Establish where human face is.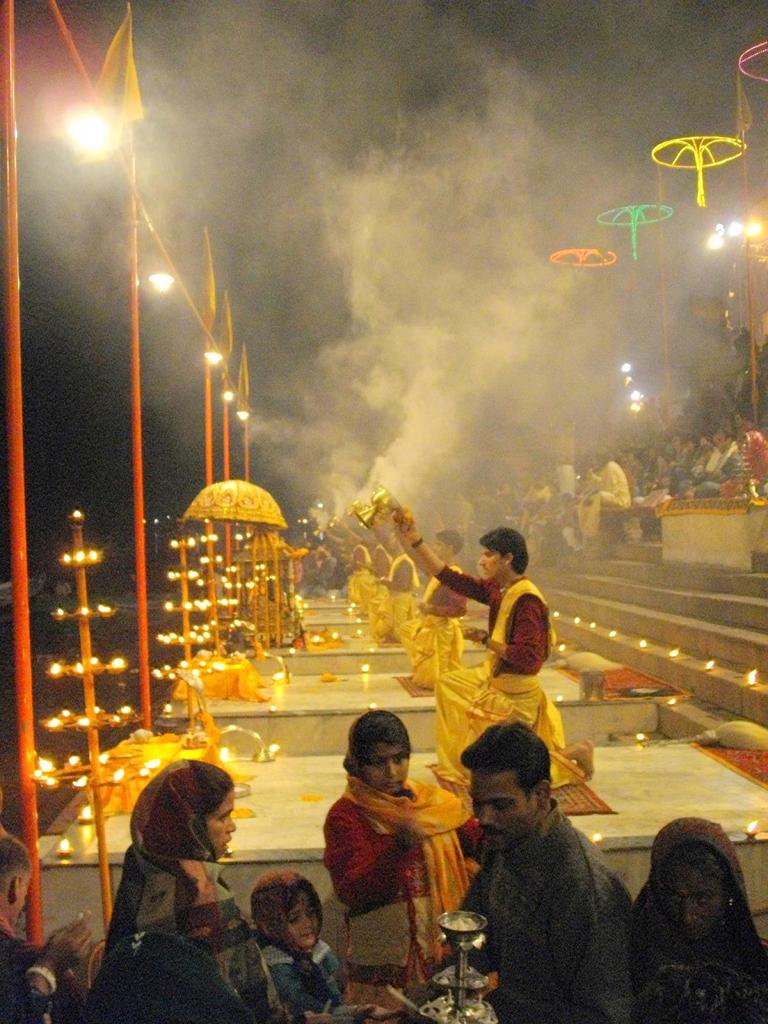
Established at 360, 736, 407, 797.
